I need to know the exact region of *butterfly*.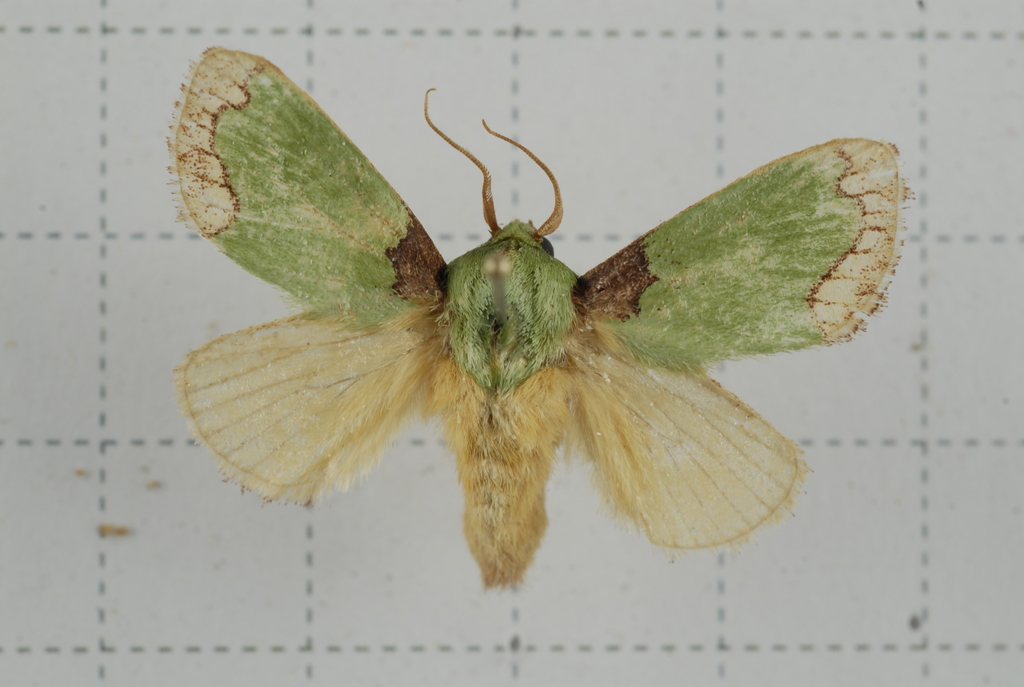
Region: (173,77,883,607).
